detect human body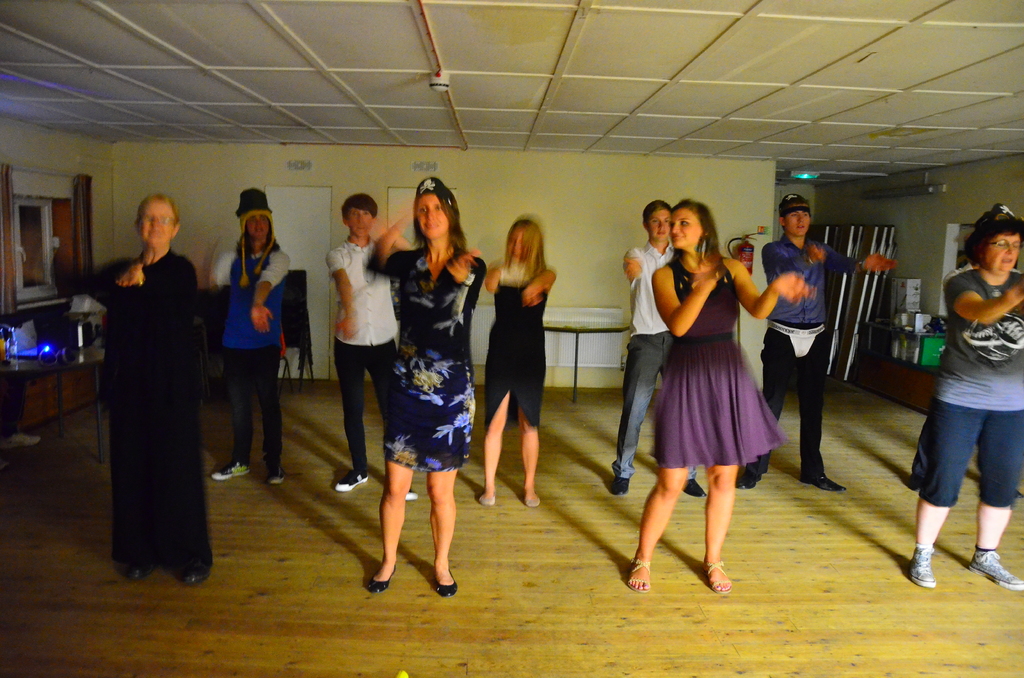
rect(320, 190, 426, 498)
